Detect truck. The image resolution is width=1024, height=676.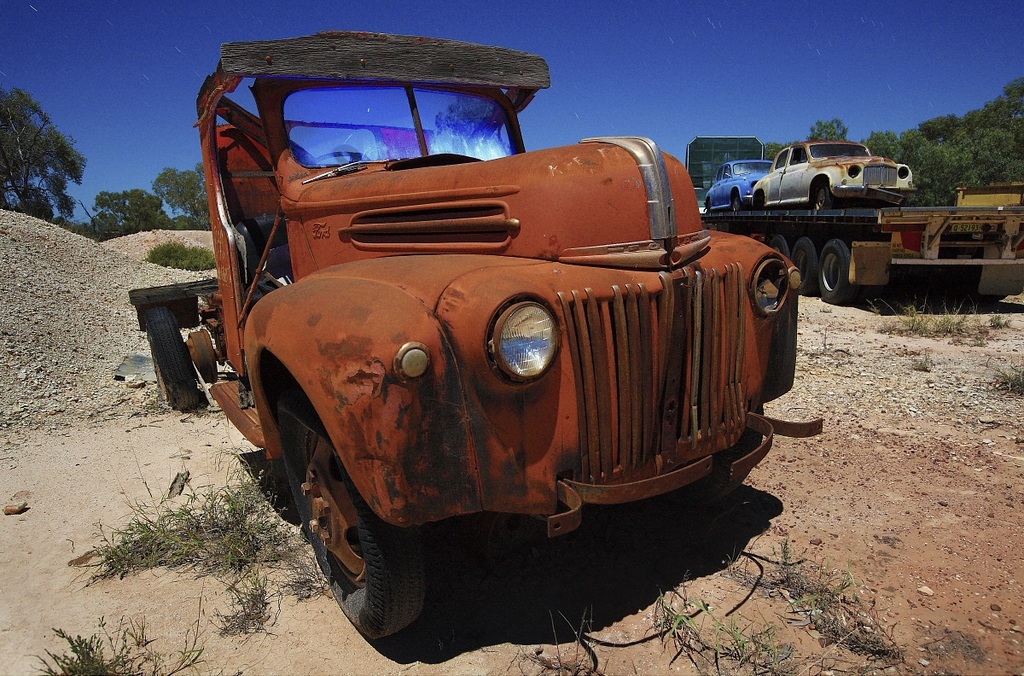
<bbox>684, 136, 1023, 308</bbox>.
